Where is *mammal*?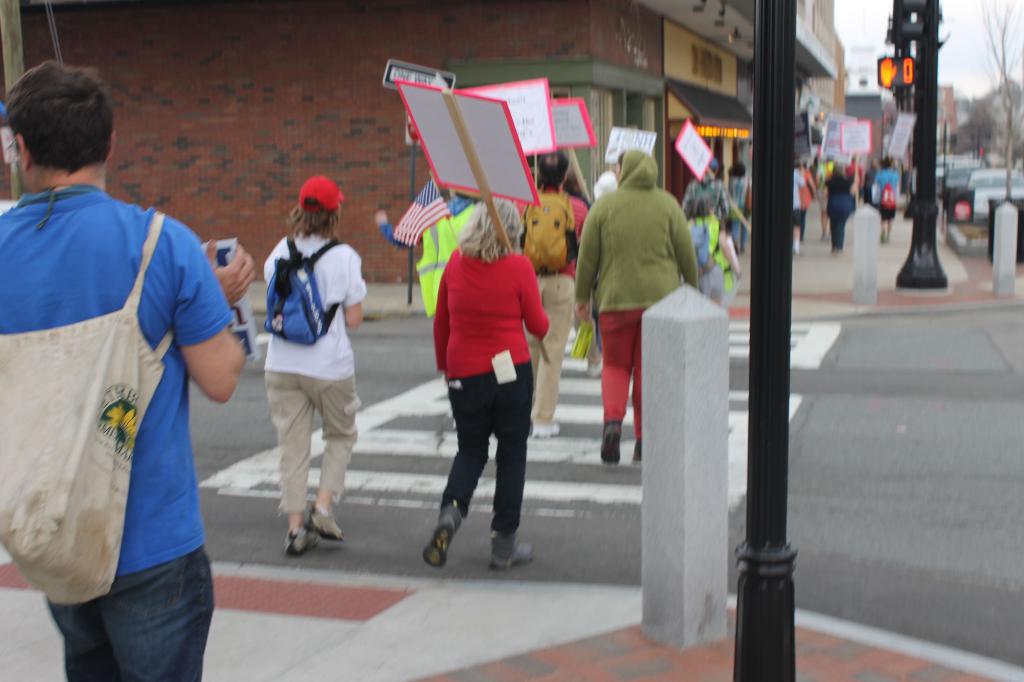
594/167/619/199.
